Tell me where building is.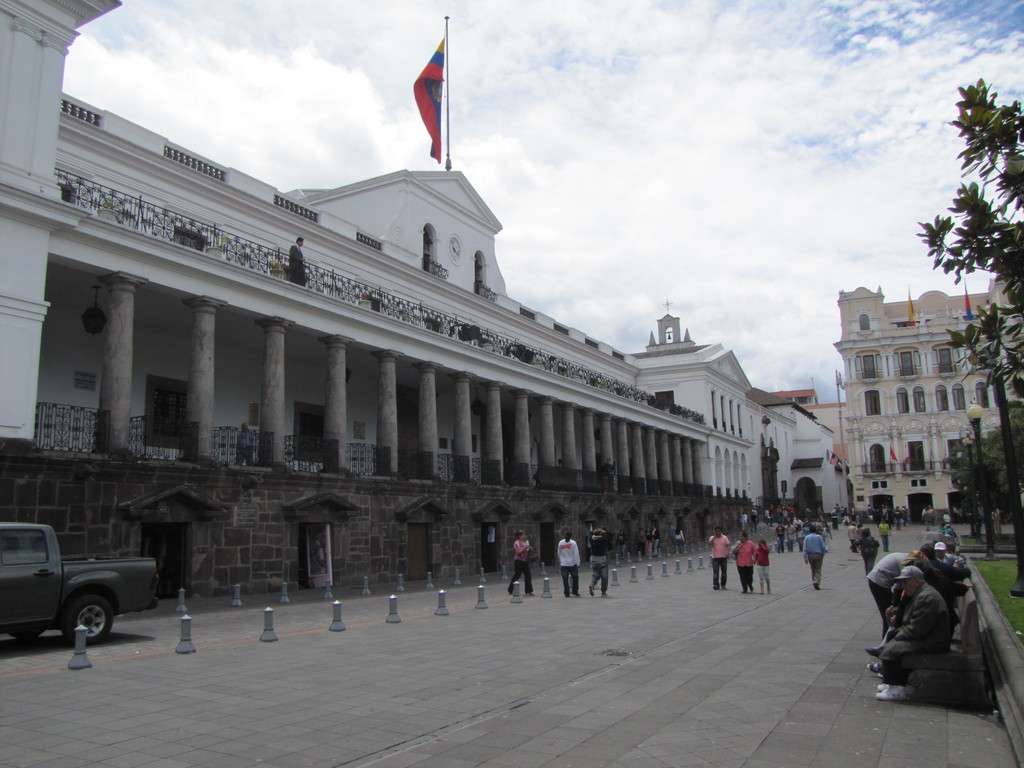
building is at {"x1": 835, "y1": 273, "x2": 1023, "y2": 522}.
